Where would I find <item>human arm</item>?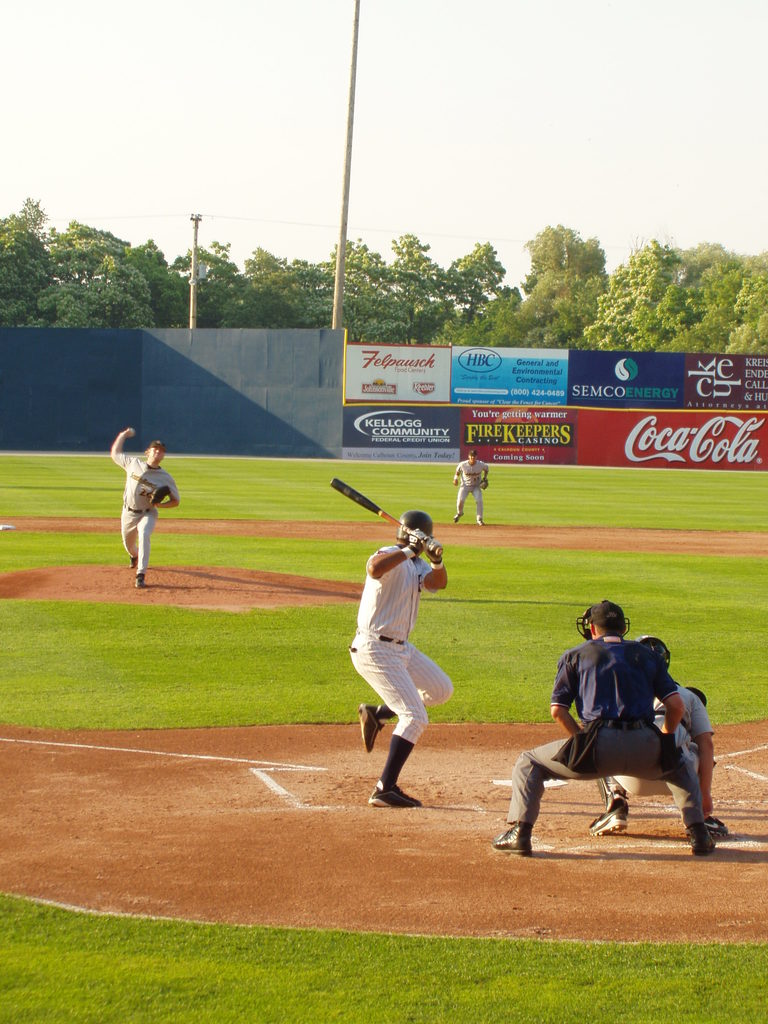
At x1=415, y1=536, x2=450, y2=592.
